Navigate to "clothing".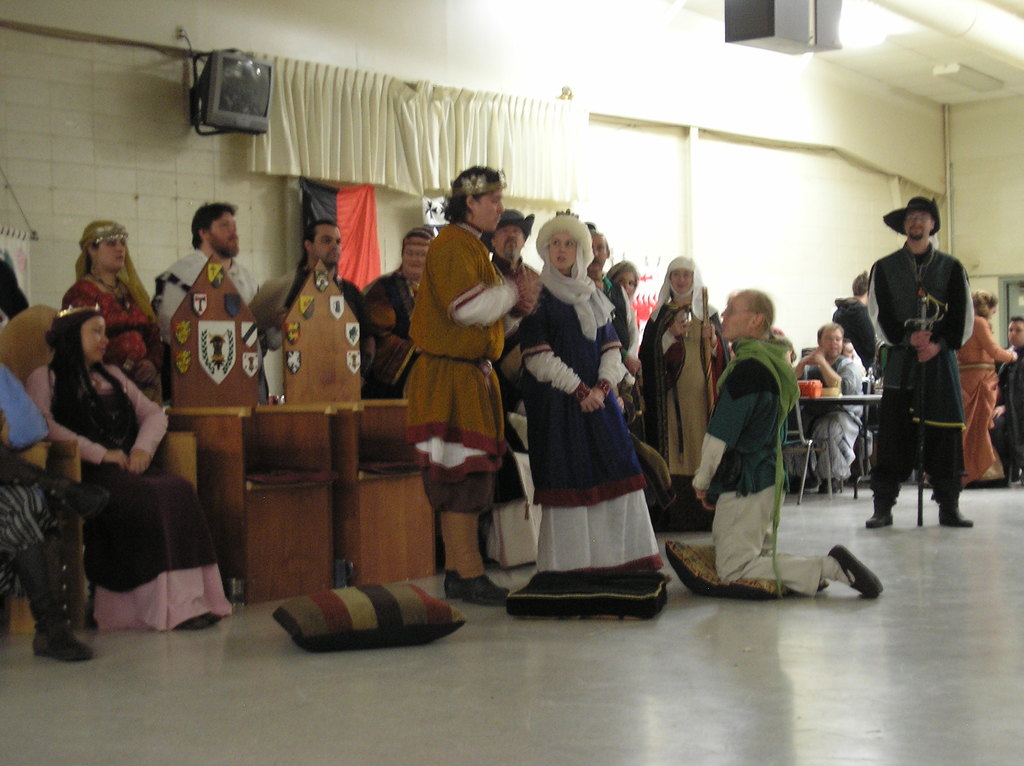
Navigation target: [870,206,986,529].
